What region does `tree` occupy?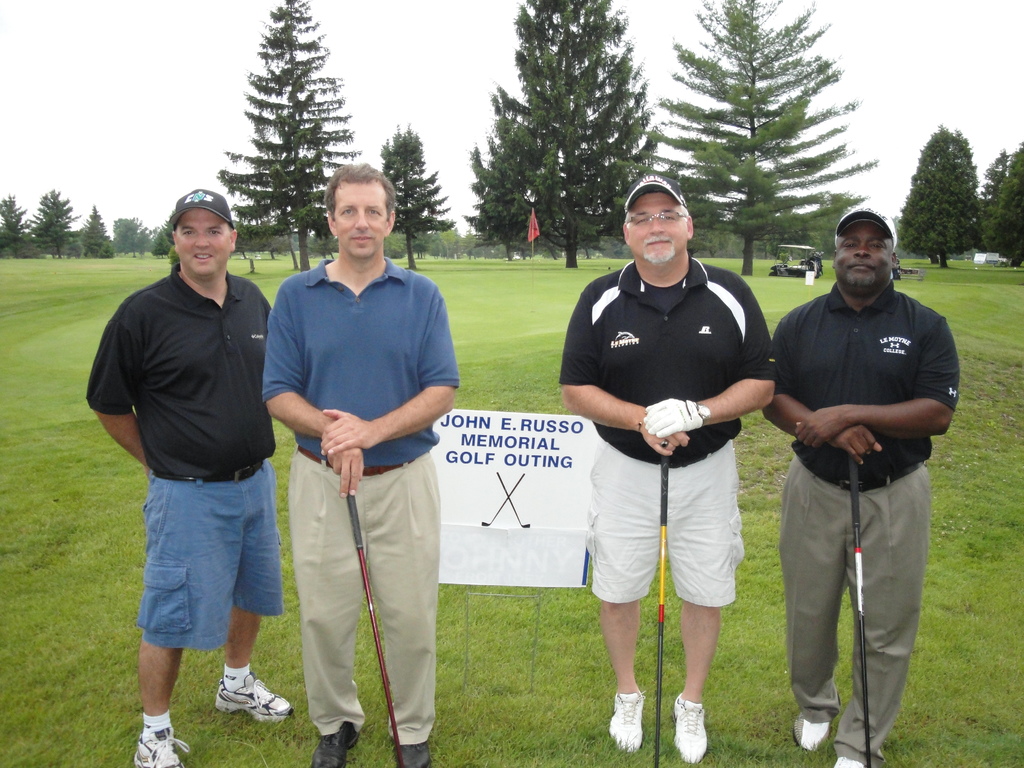
Rect(22, 188, 76, 259).
